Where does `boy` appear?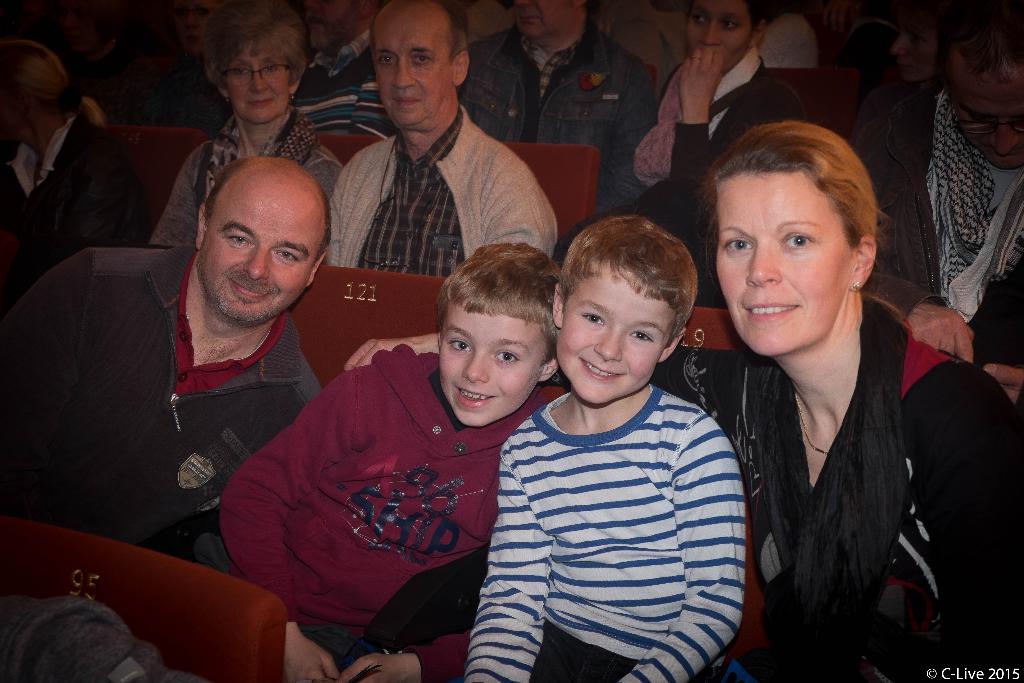
Appears at 207, 231, 568, 682.
